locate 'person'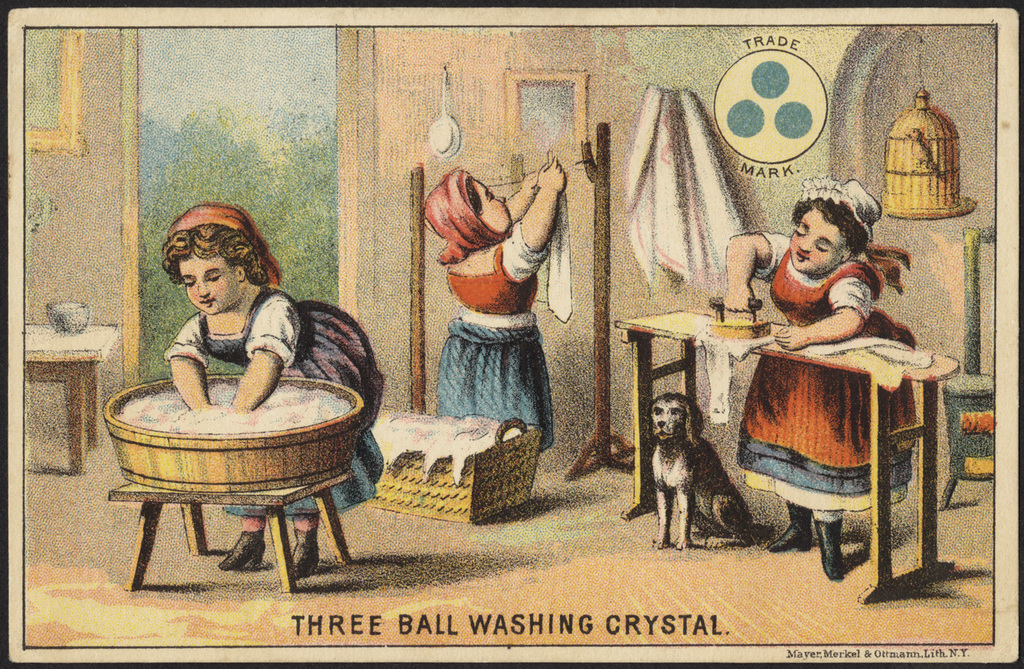
x1=414, y1=158, x2=558, y2=444
